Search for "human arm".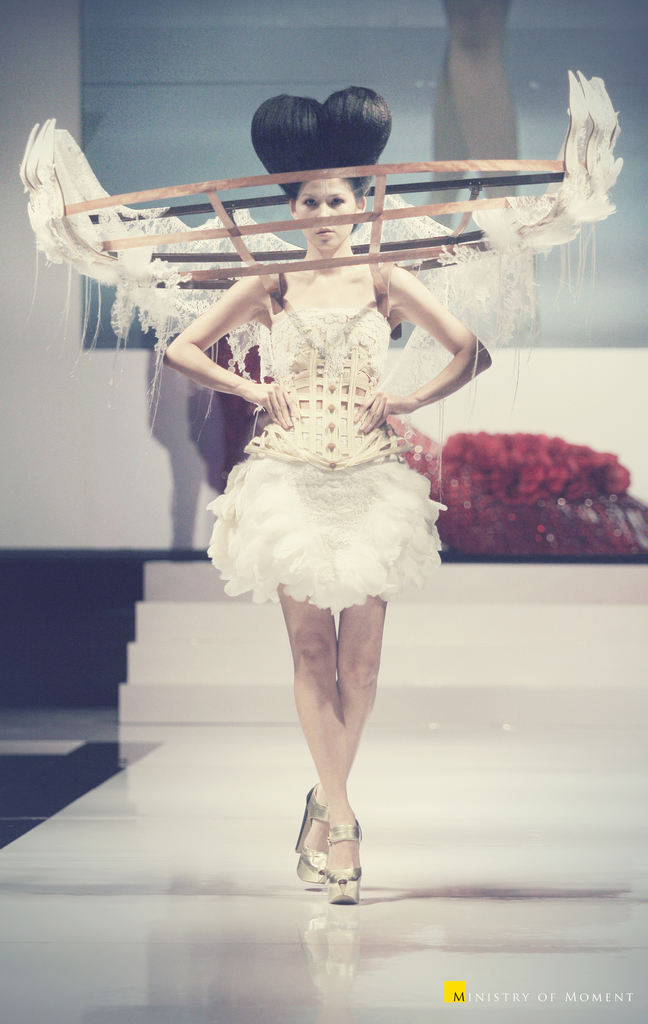
Found at box=[147, 275, 277, 438].
